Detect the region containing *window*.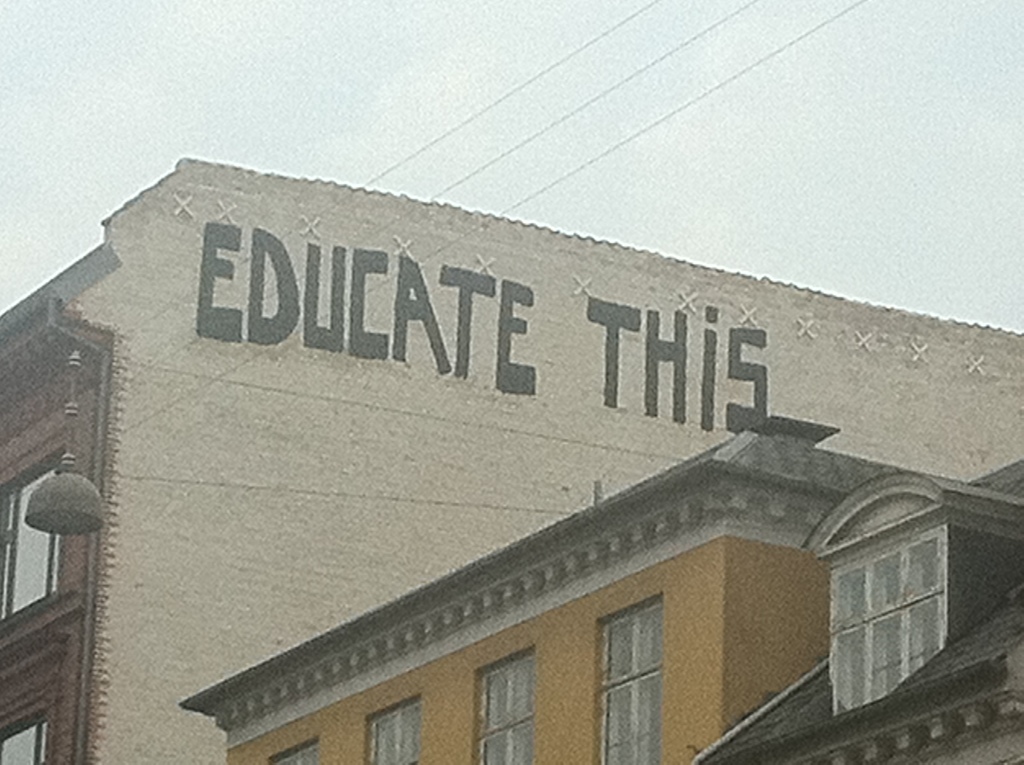
{"x1": 0, "y1": 460, "x2": 62, "y2": 620}.
